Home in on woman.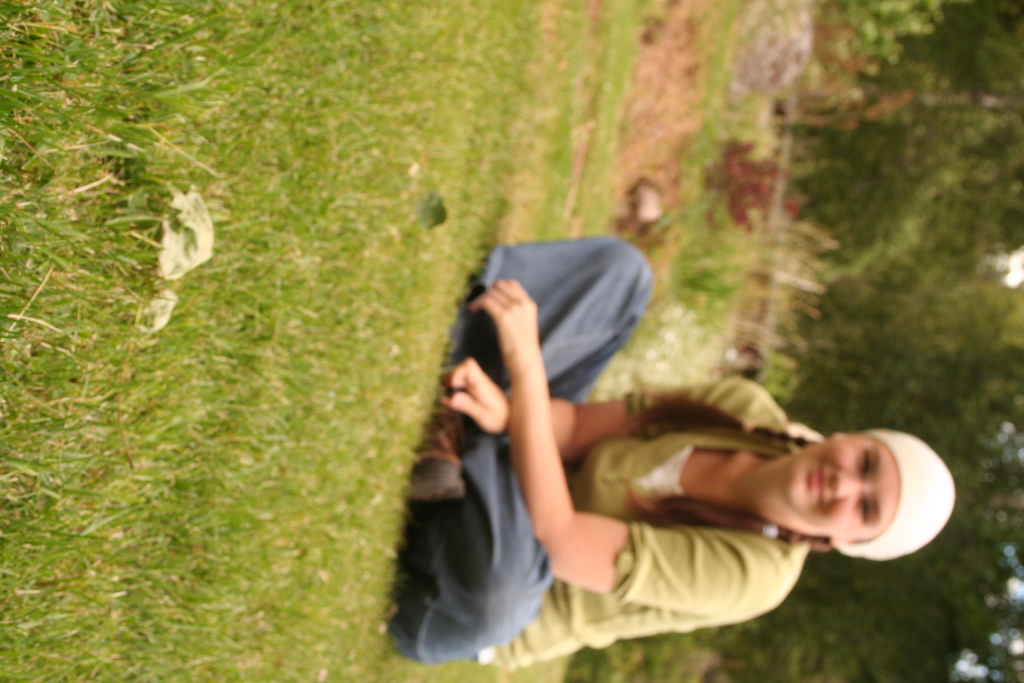
Homed in at (386, 233, 958, 668).
